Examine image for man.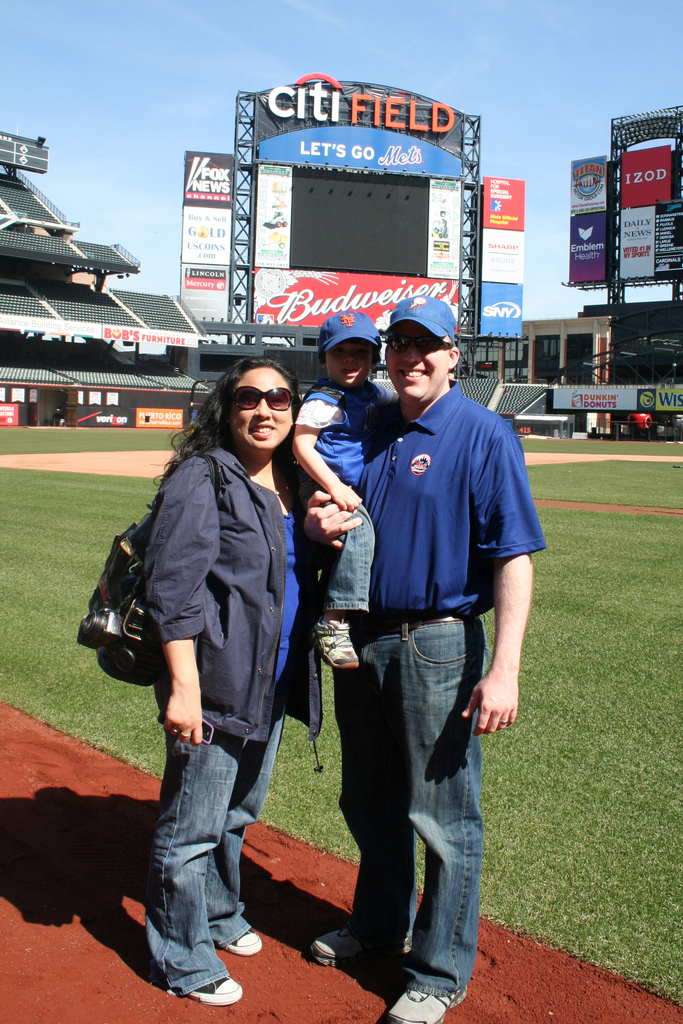
Examination result: (x1=298, y1=304, x2=531, y2=1009).
